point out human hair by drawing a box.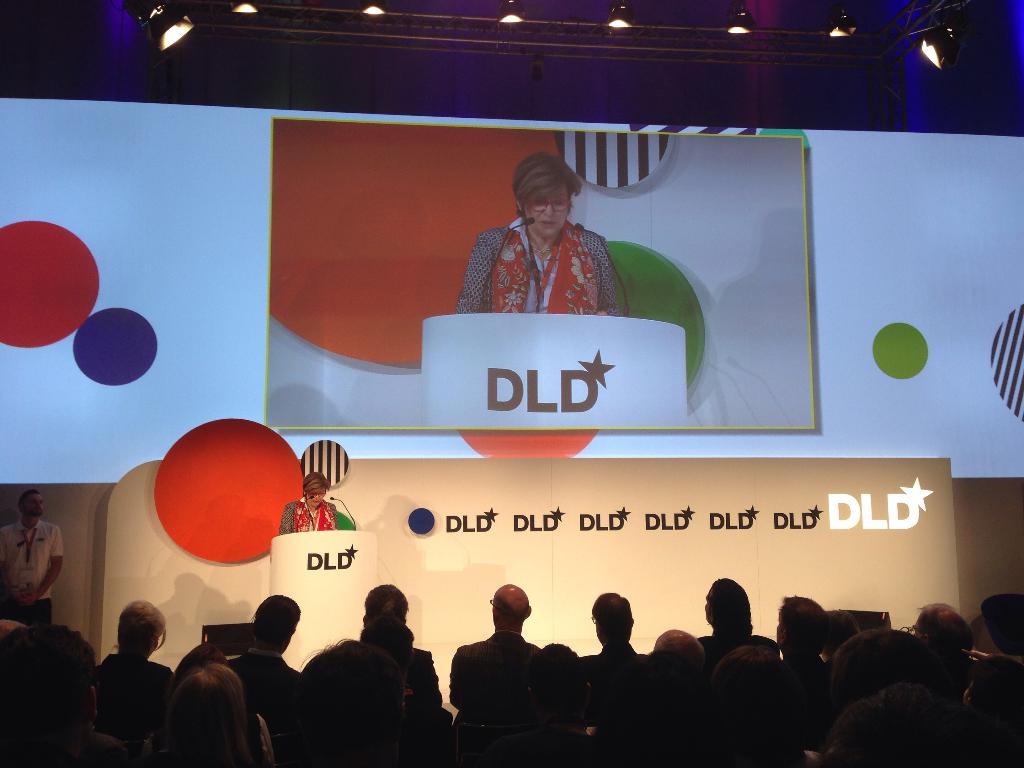
Rect(493, 589, 534, 626).
